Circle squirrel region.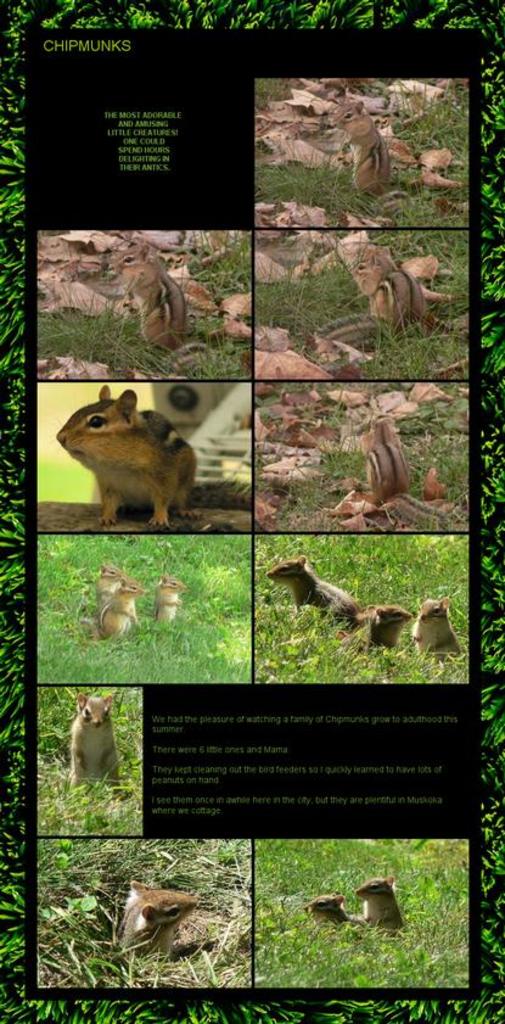
Region: {"x1": 355, "y1": 874, "x2": 411, "y2": 933}.
